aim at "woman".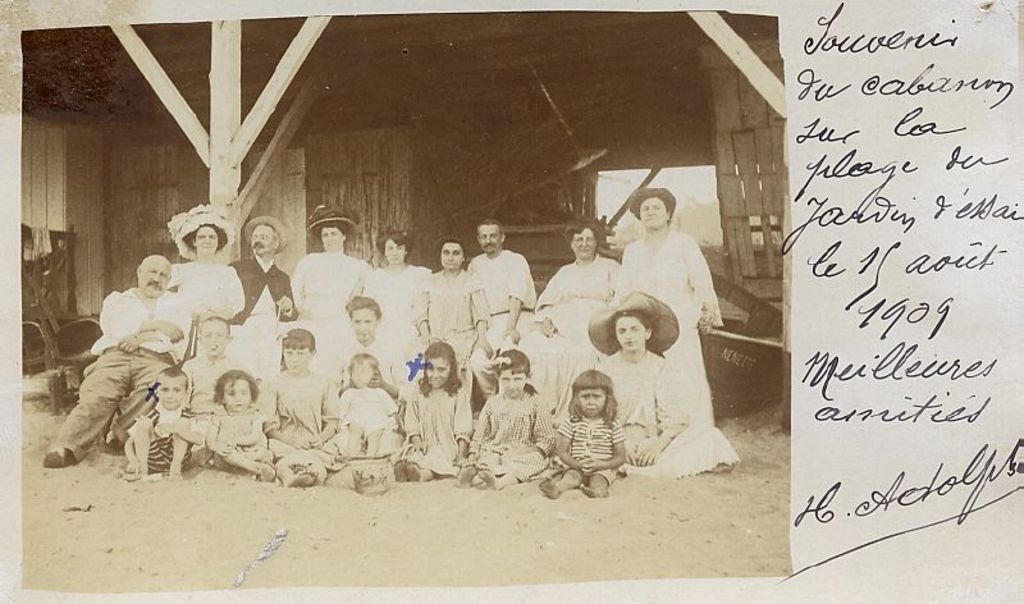
Aimed at (364, 232, 425, 334).
